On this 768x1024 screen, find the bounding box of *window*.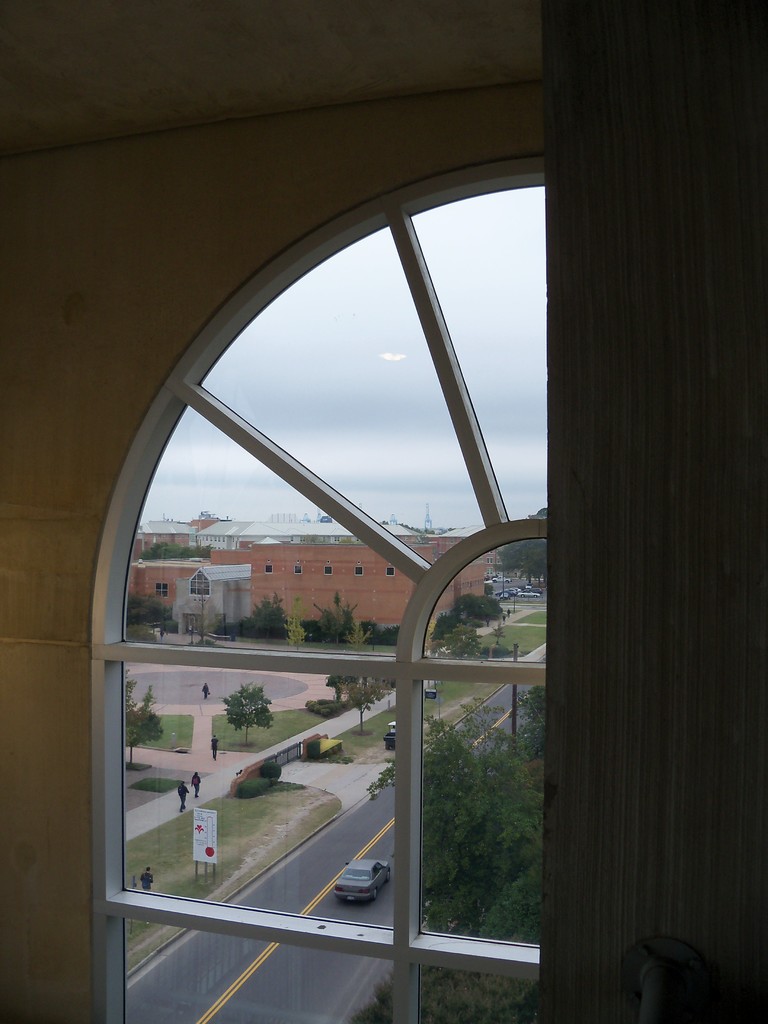
Bounding box: {"x1": 356, "y1": 566, "x2": 365, "y2": 575}.
